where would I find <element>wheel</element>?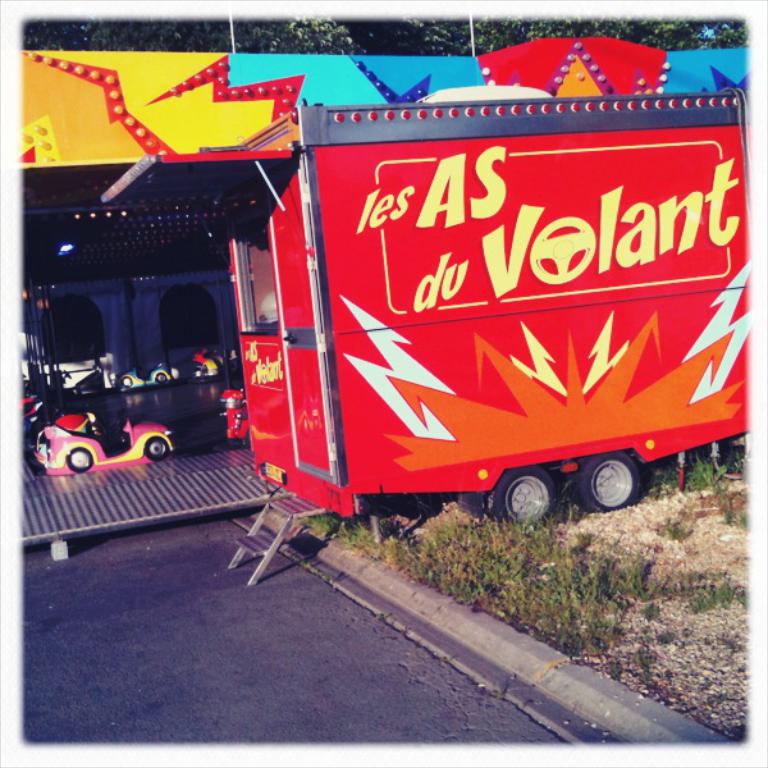
At x1=64 y1=448 x2=91 y2=470.
